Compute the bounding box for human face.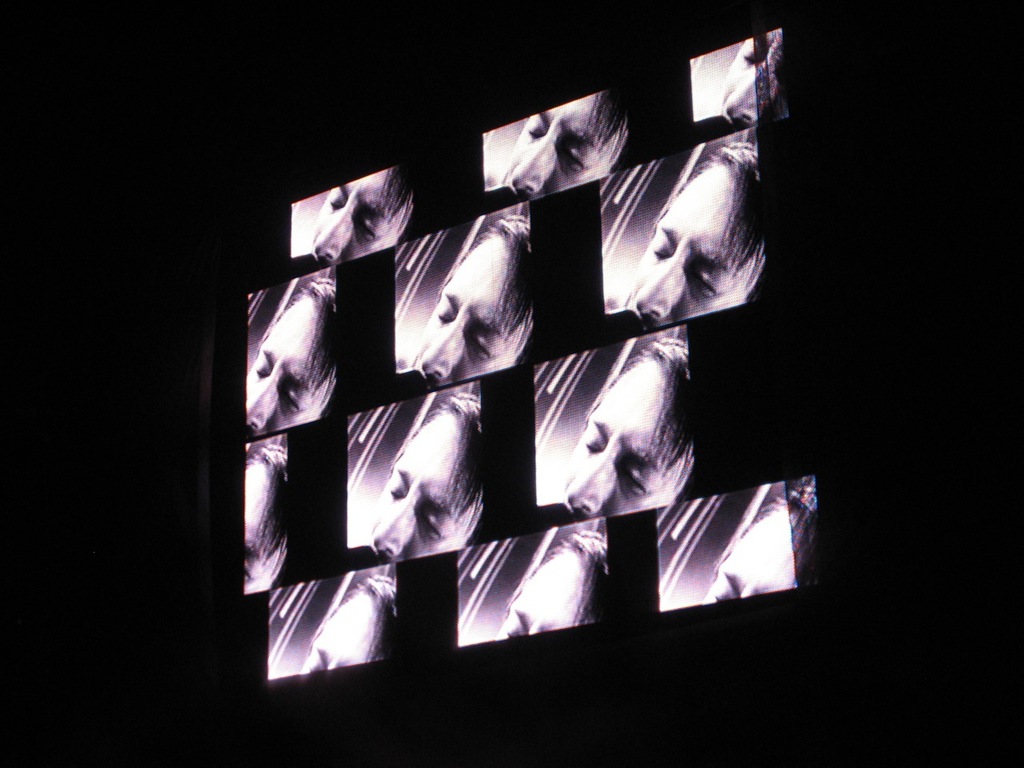
rect(245, 293, 338, 418).
